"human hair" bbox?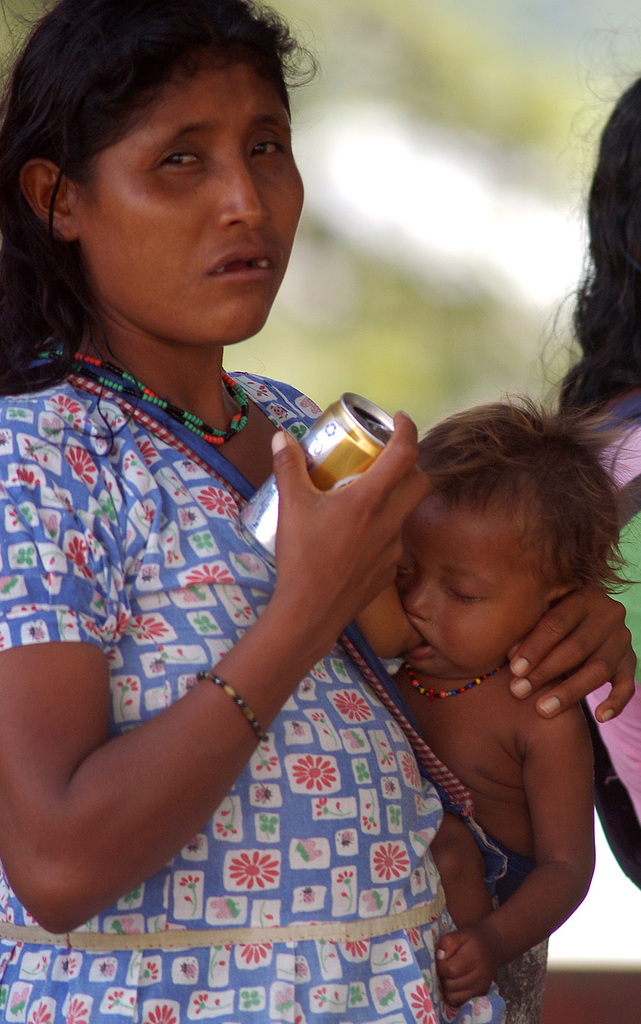
bbox(0, 0, 318, 394)
